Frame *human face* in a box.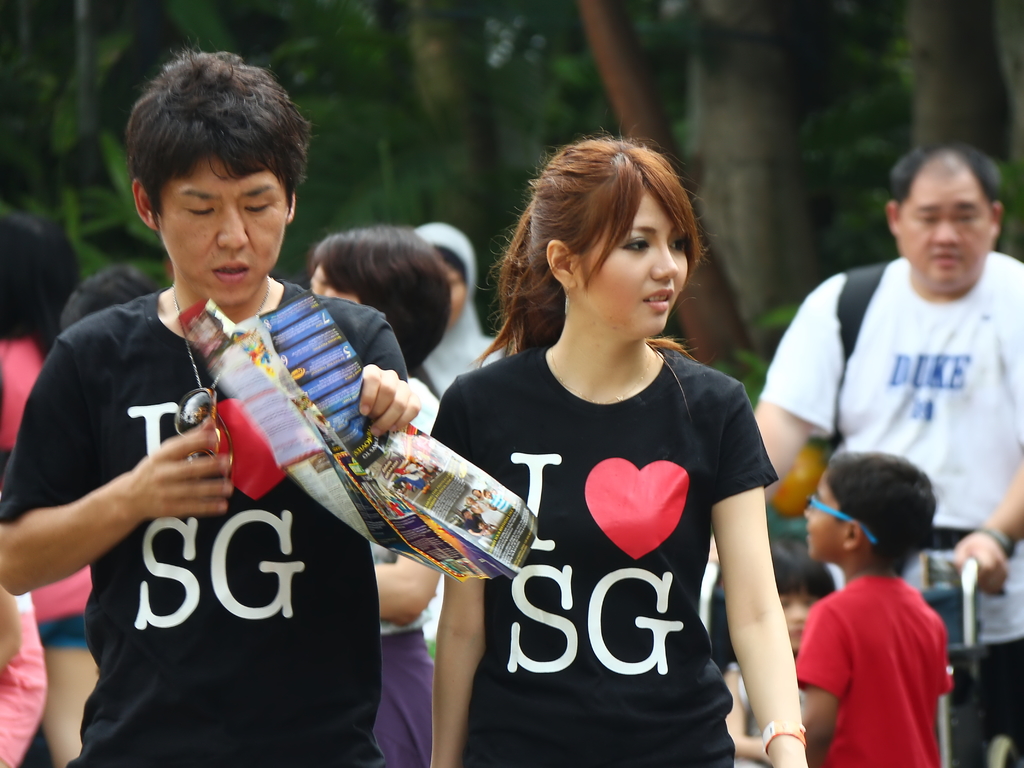
<bbox>805, 472, 842, 560</bbox>.
